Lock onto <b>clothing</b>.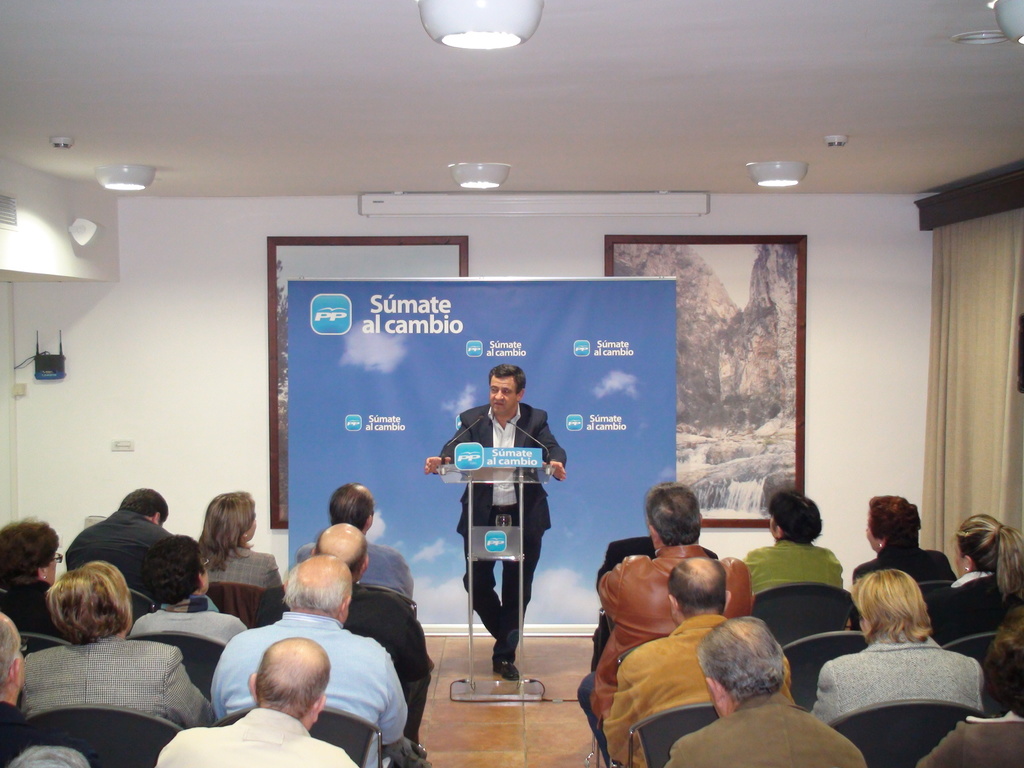
Locked: <region>812, 634, 988, 732</region>.
